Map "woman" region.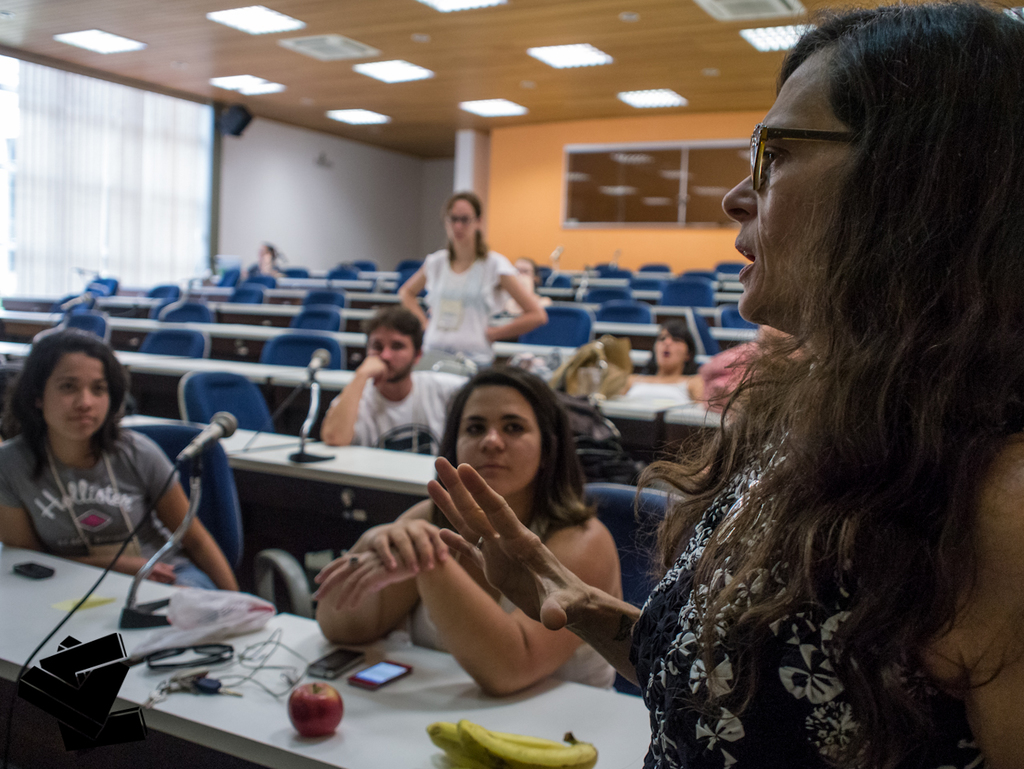
Mapped to bbox(395, 192, 545, 360).
